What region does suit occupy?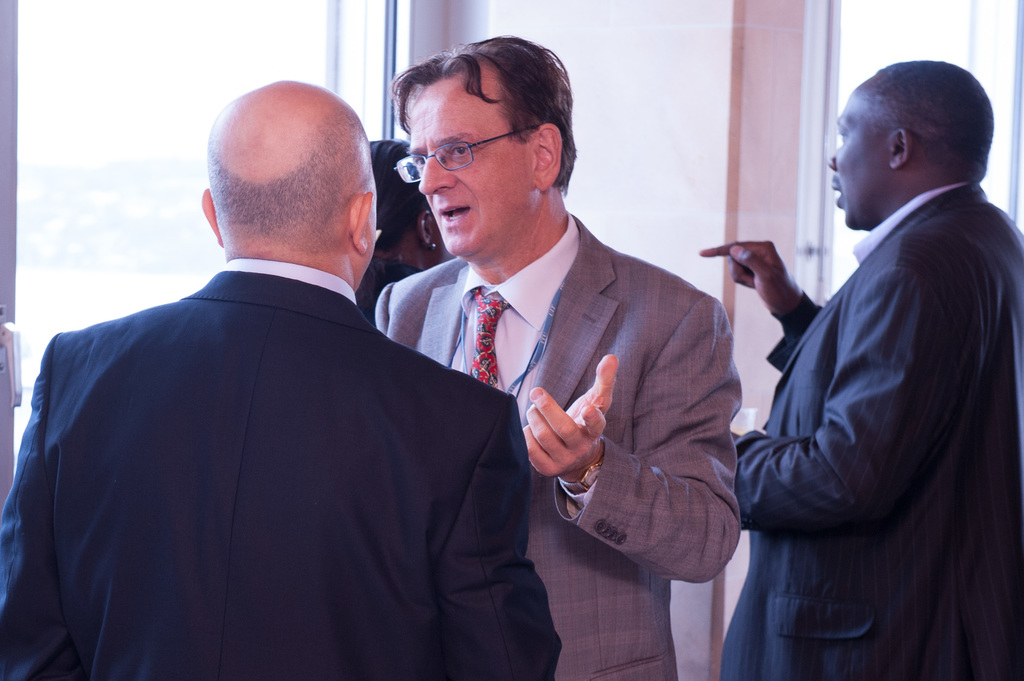
bbox(369, 212, 745, 680).
